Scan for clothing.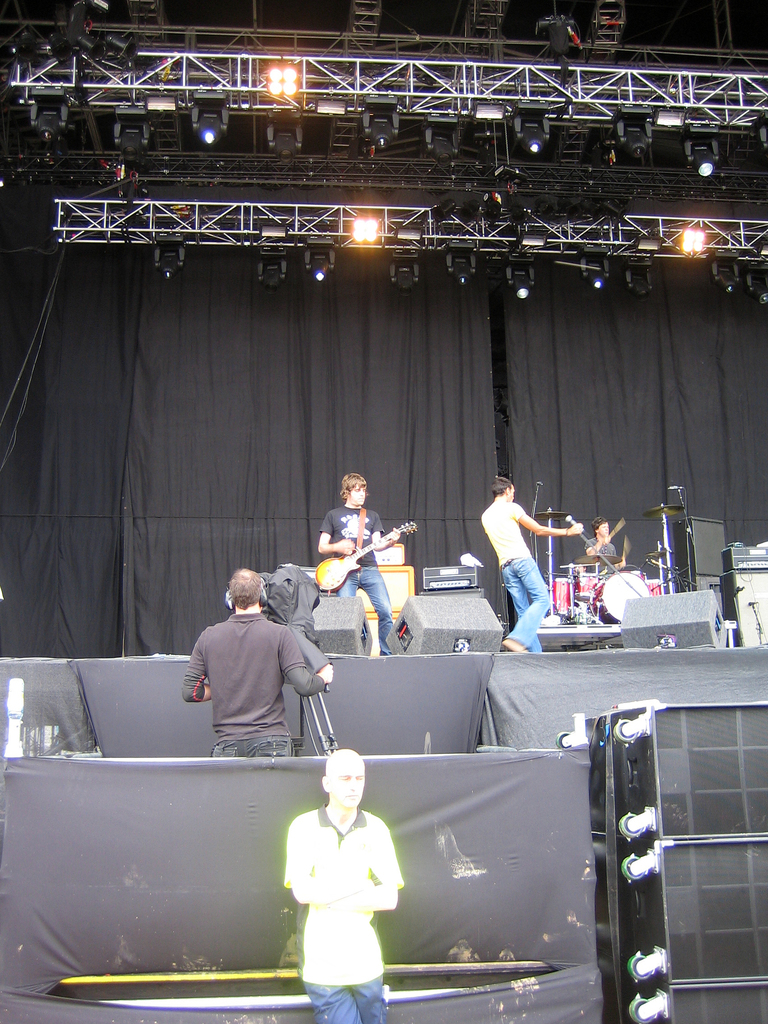
Scan result: bbox(319, 505, 407, 657).
